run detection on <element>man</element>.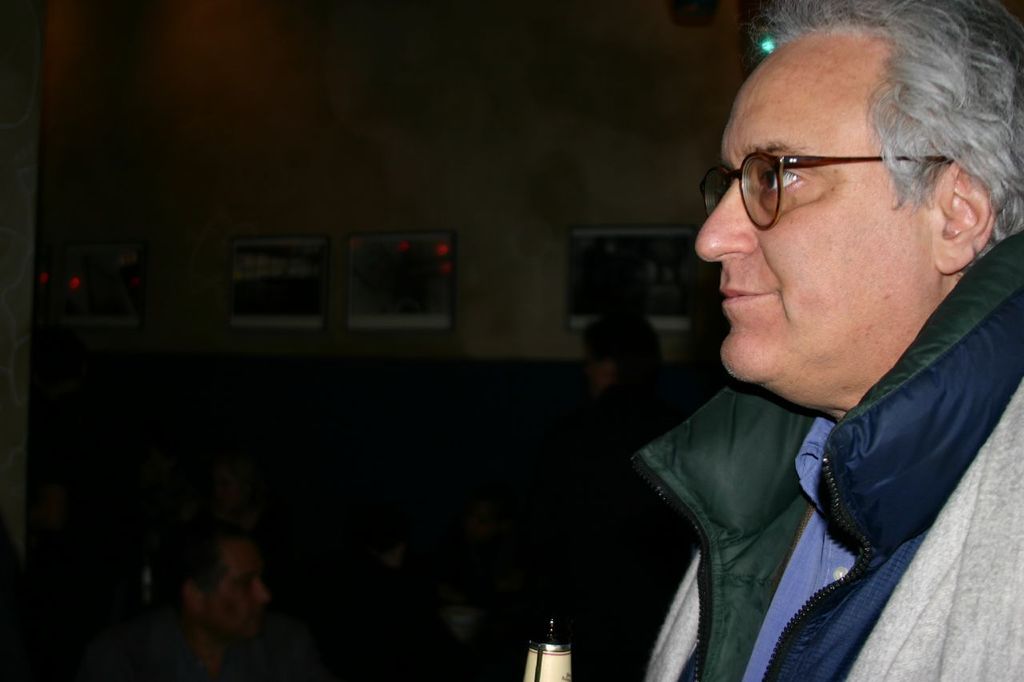
Result: bbox(511, 306, 674, 569).
